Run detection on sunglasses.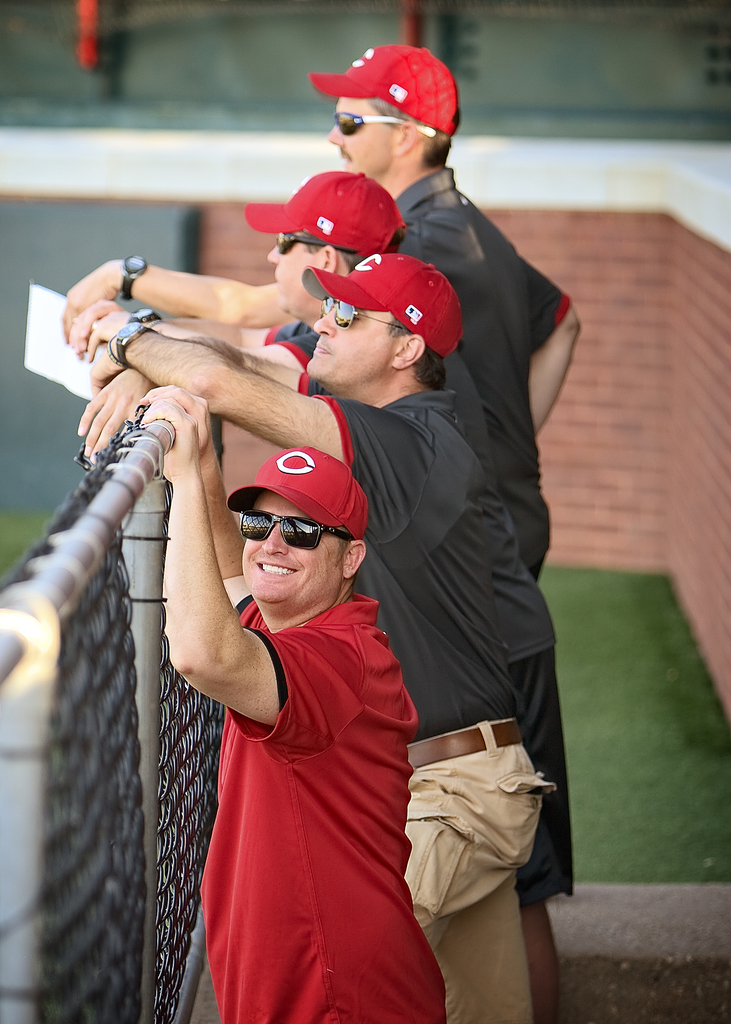
Result: Rect(276, 230, 355, 254).
